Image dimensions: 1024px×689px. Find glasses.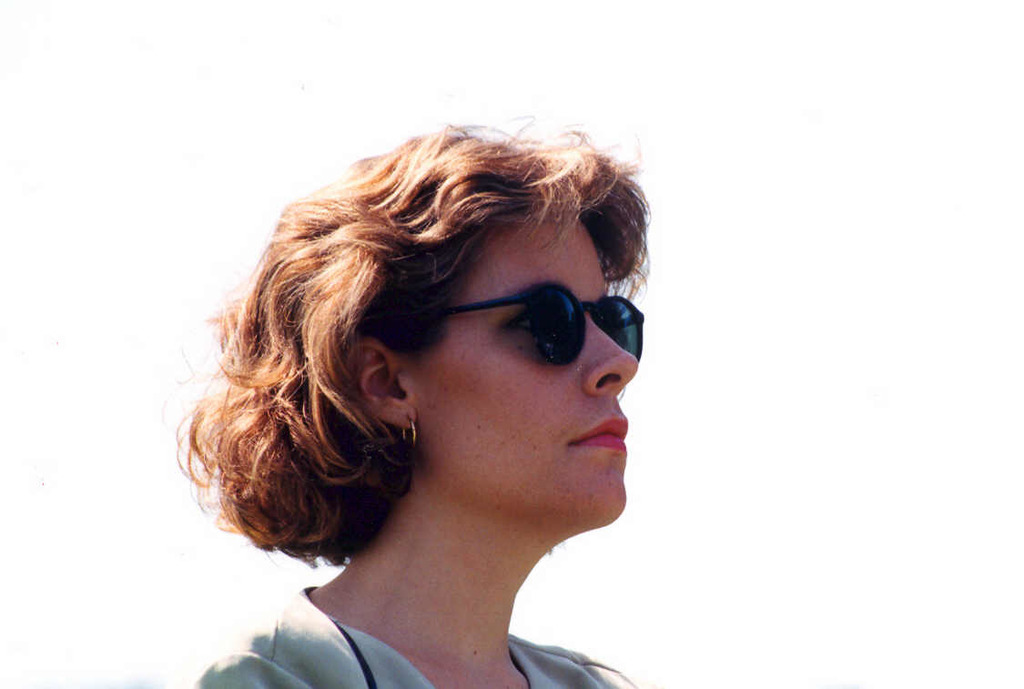
(left=355, top=280, right=654, bottom=365).
